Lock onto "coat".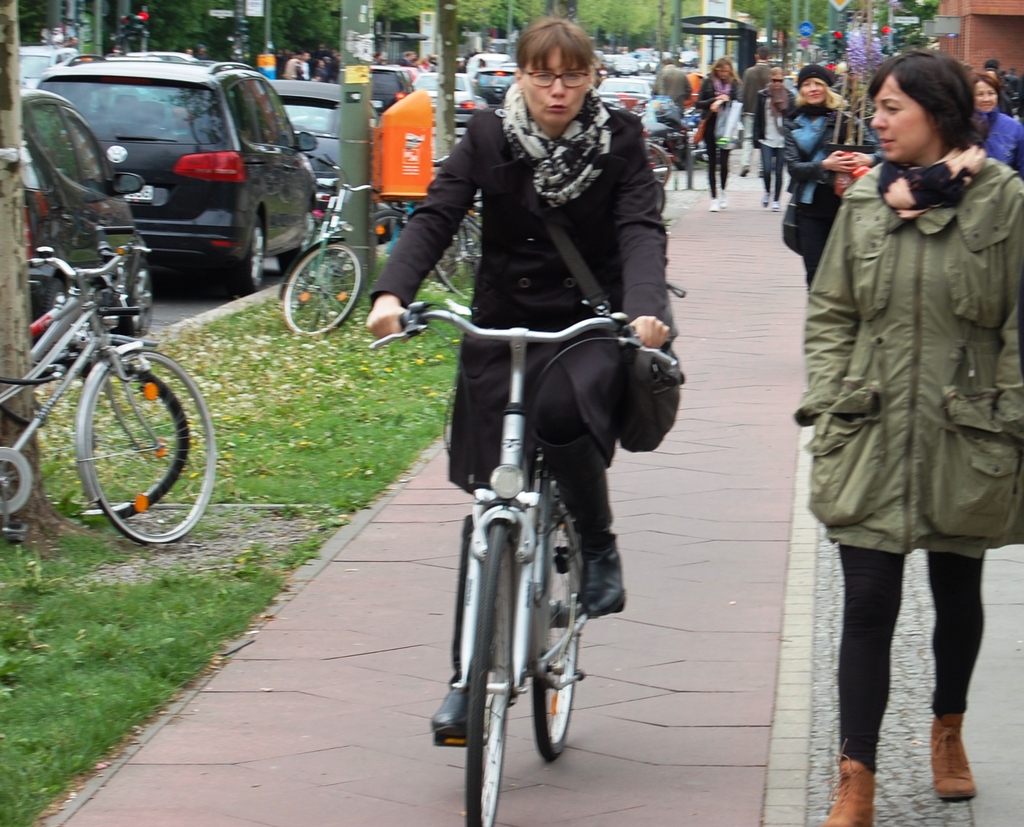
Locked: bbox=(694, 70, 743, 127).
